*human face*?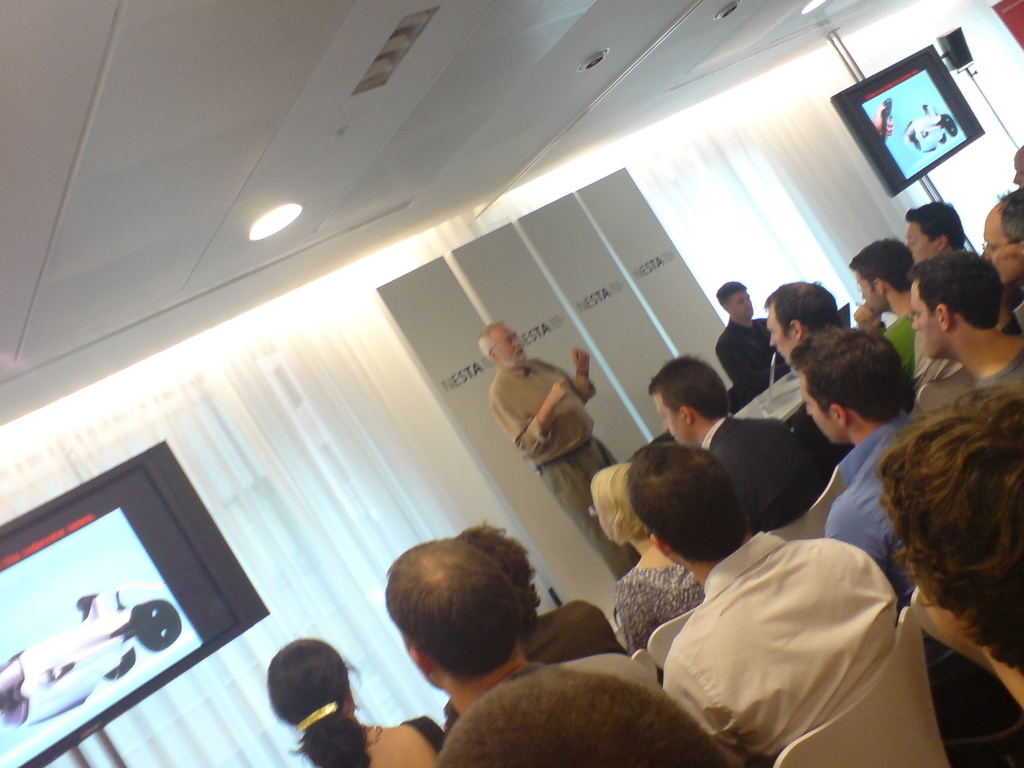
904, 221, 938, 267
